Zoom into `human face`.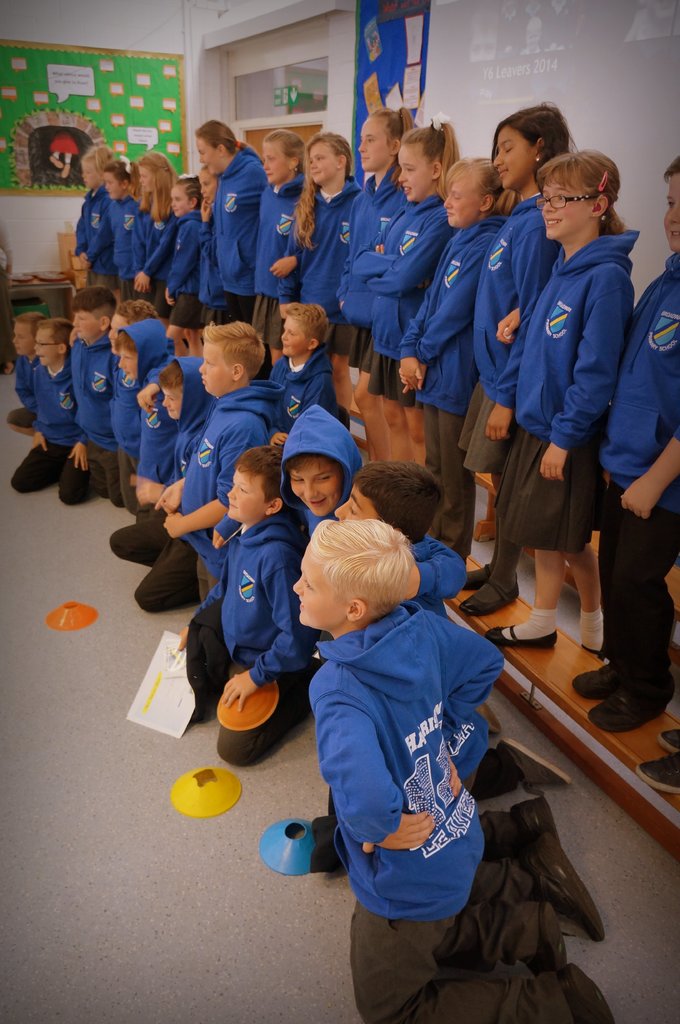
Zoom target: [283,316,311,355].
